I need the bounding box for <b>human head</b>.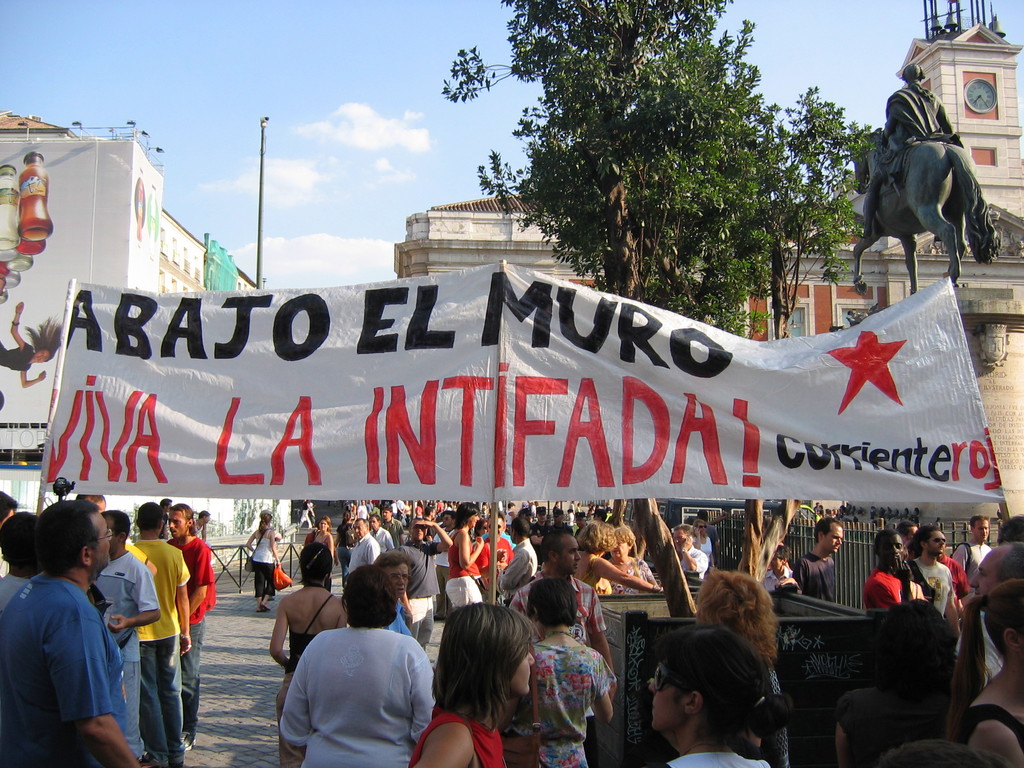
Here it is: 476,516,485,536.
